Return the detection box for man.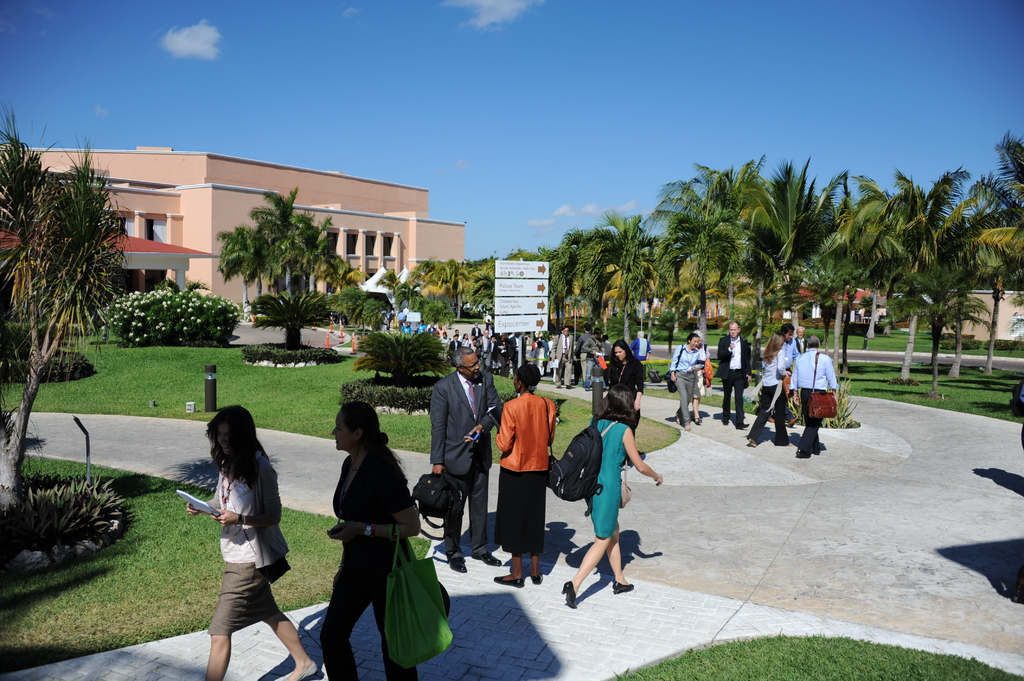
[x1=435, y1=333, x2=451, y2=349].
